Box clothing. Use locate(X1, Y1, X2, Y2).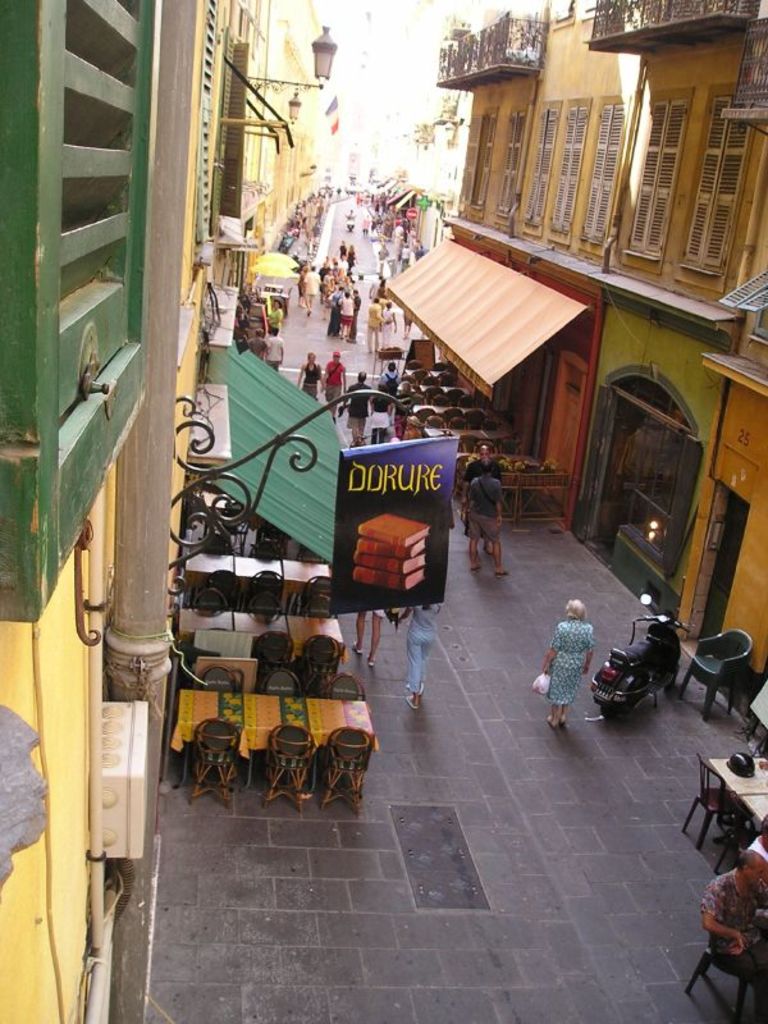
locate(349, 381, 375, 442).
